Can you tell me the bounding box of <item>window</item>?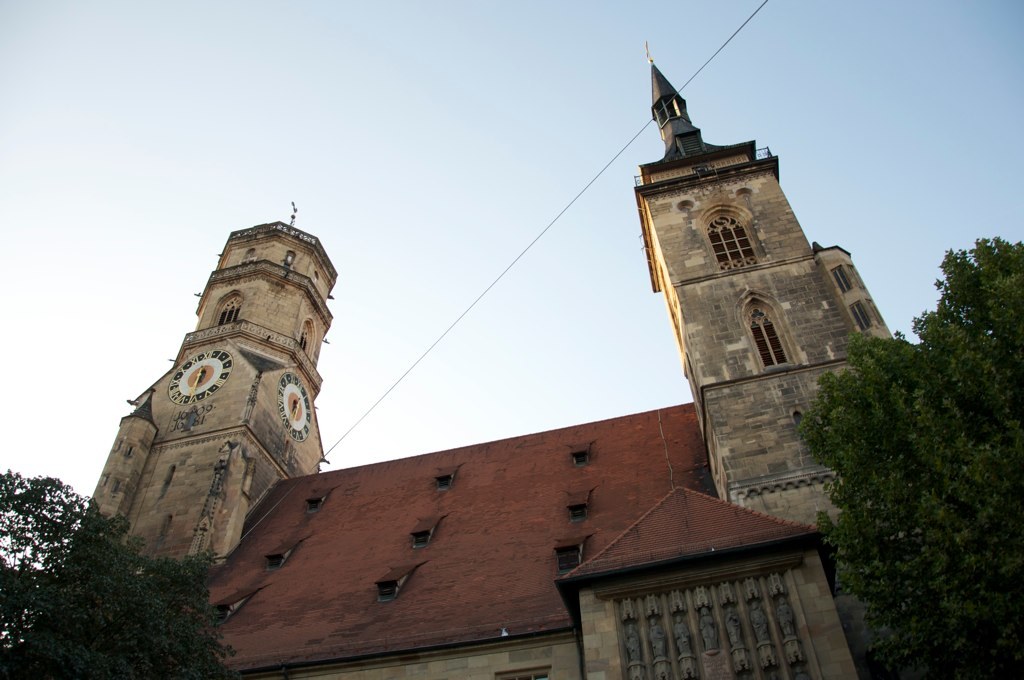
l=218, t=295, r=239, b=325.
